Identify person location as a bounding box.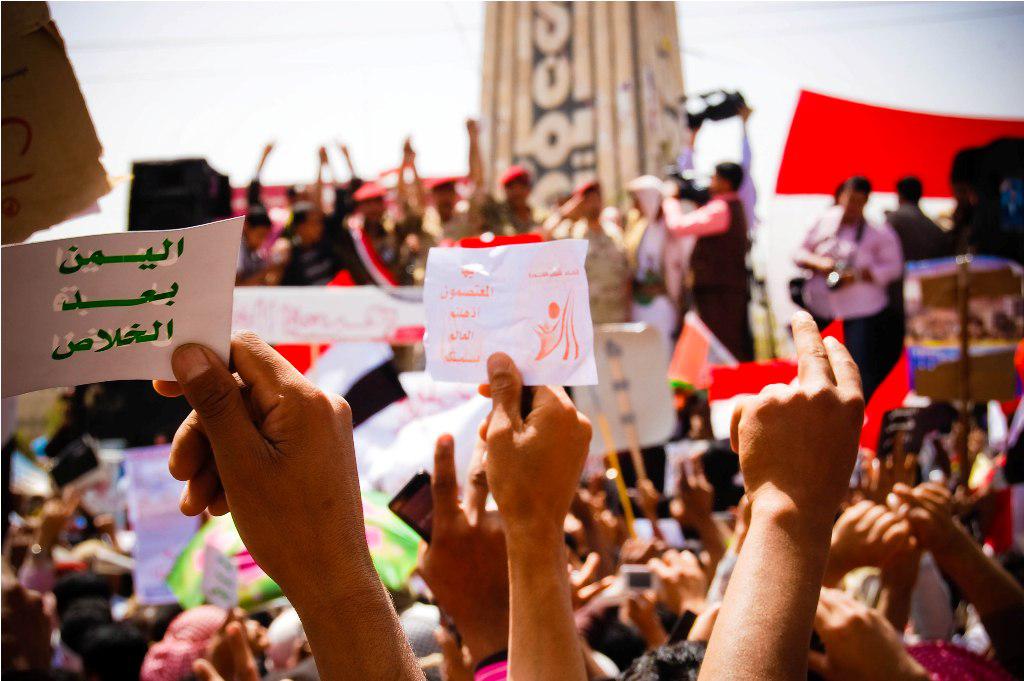
{"x1": 662, "y1": 167, "x2": 753, "y2": 360}.
